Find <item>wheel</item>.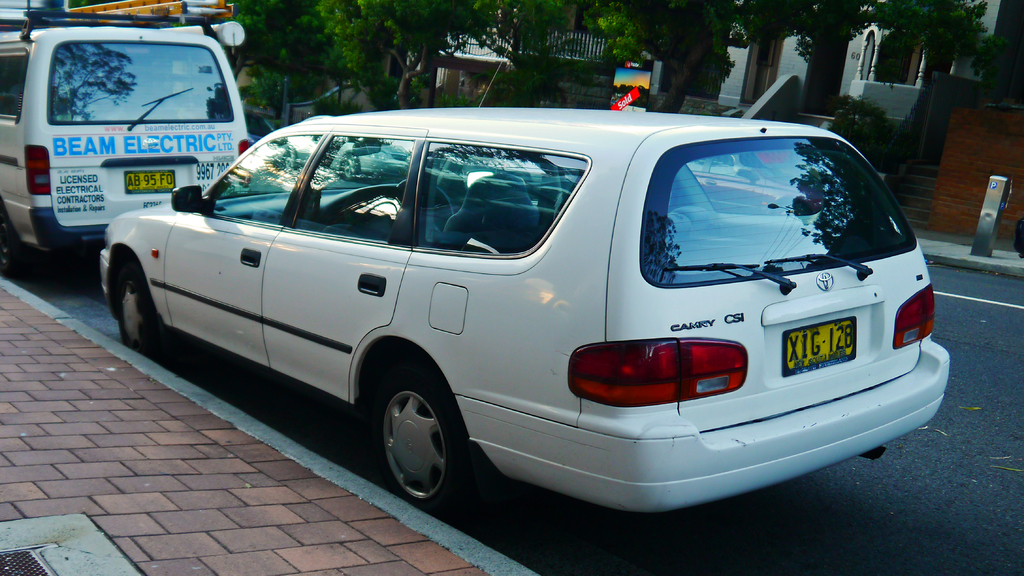
left=369, top=371, right=463, bottom=502.
